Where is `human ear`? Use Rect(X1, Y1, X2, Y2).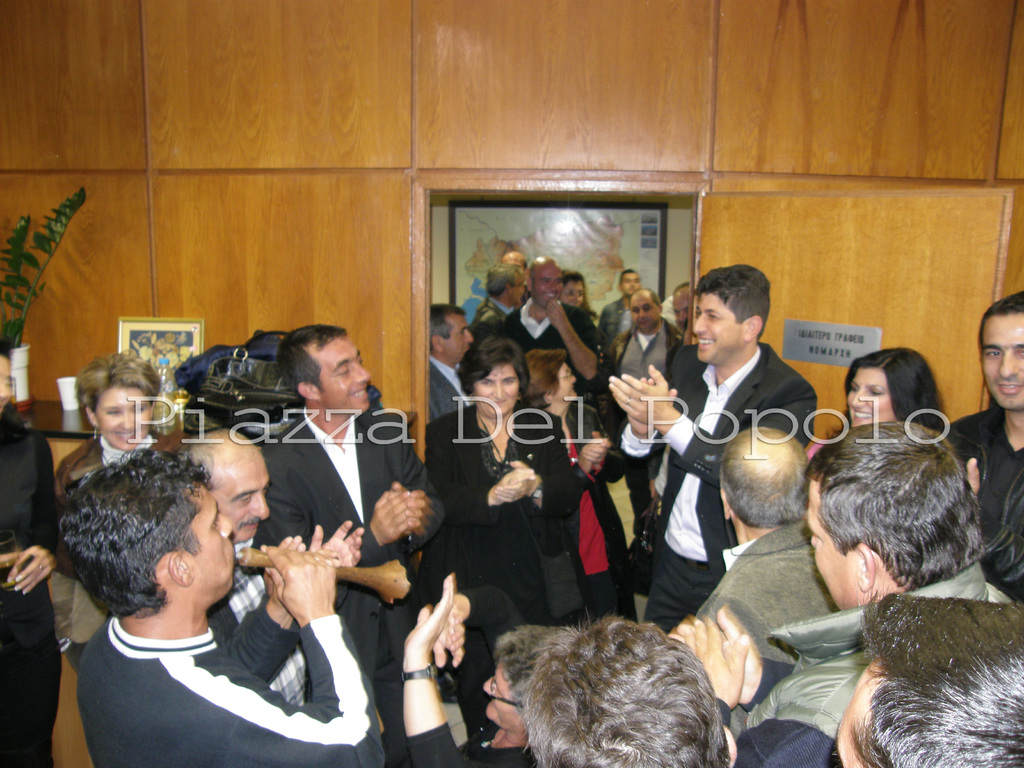
Rect(166, 546, 193, 587).
